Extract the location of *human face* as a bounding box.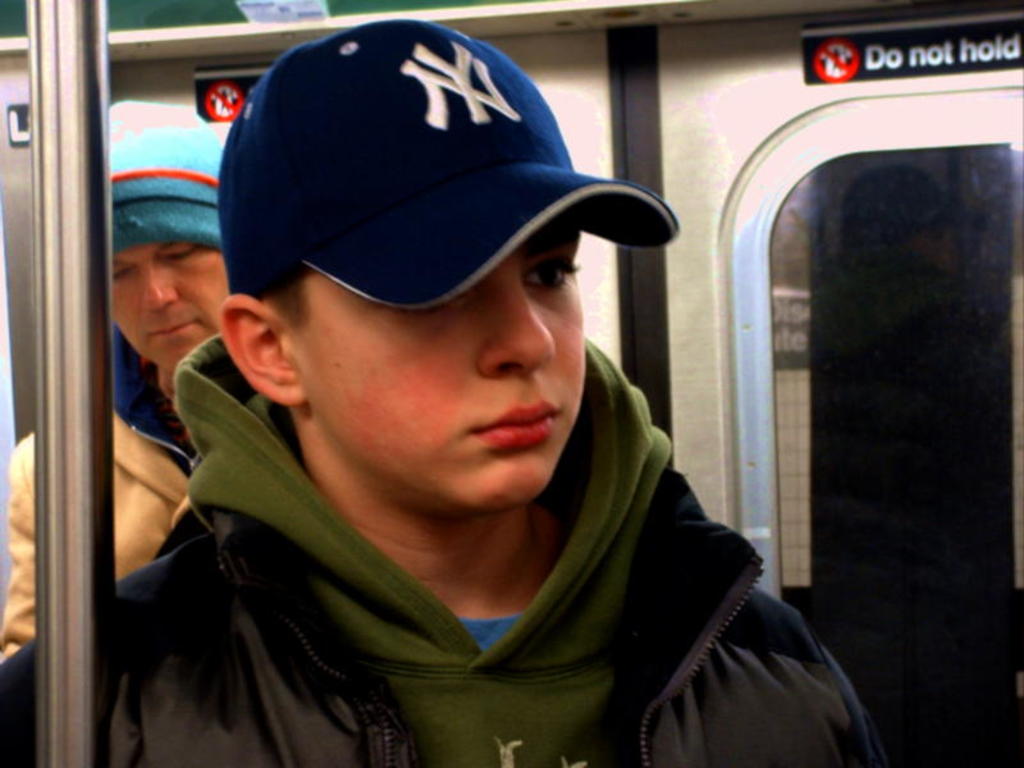
box=[108, 244, 228, 375].
